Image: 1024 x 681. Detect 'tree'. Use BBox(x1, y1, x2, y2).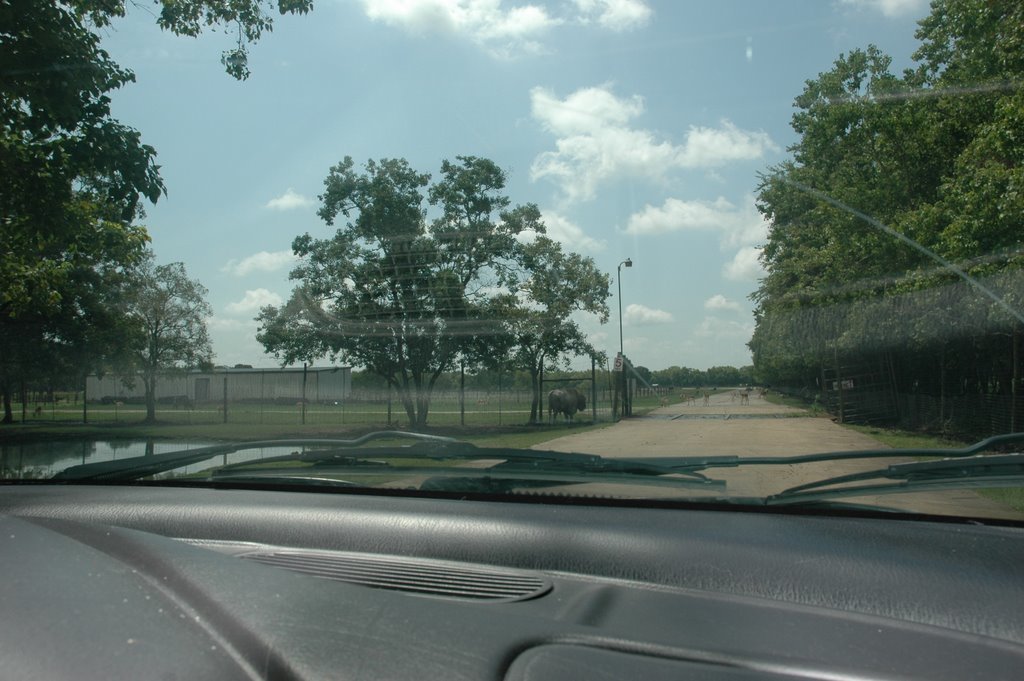
BBox(96, 257, 218, 426).
